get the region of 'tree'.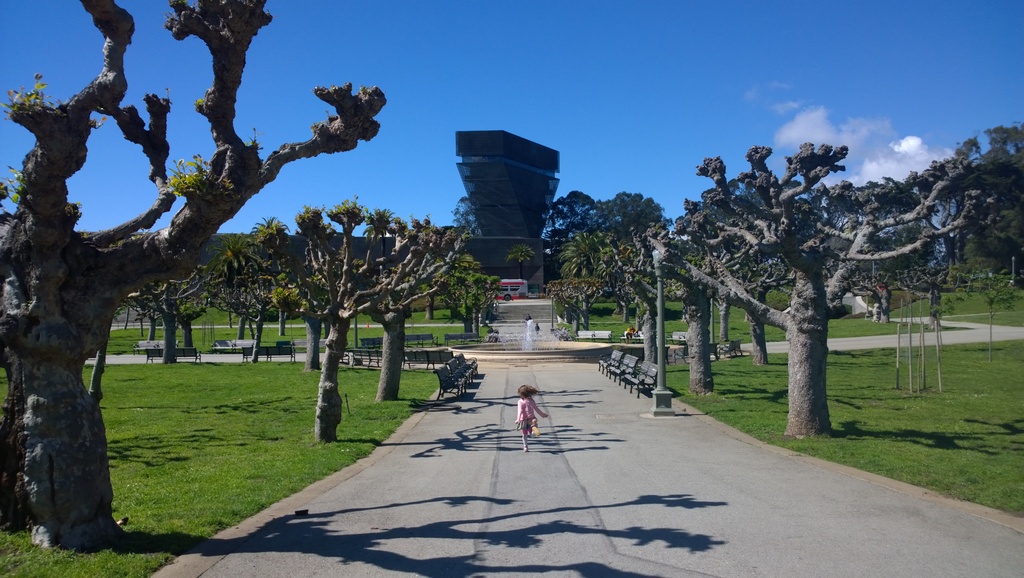
crop(545, 273, 604, 329).
